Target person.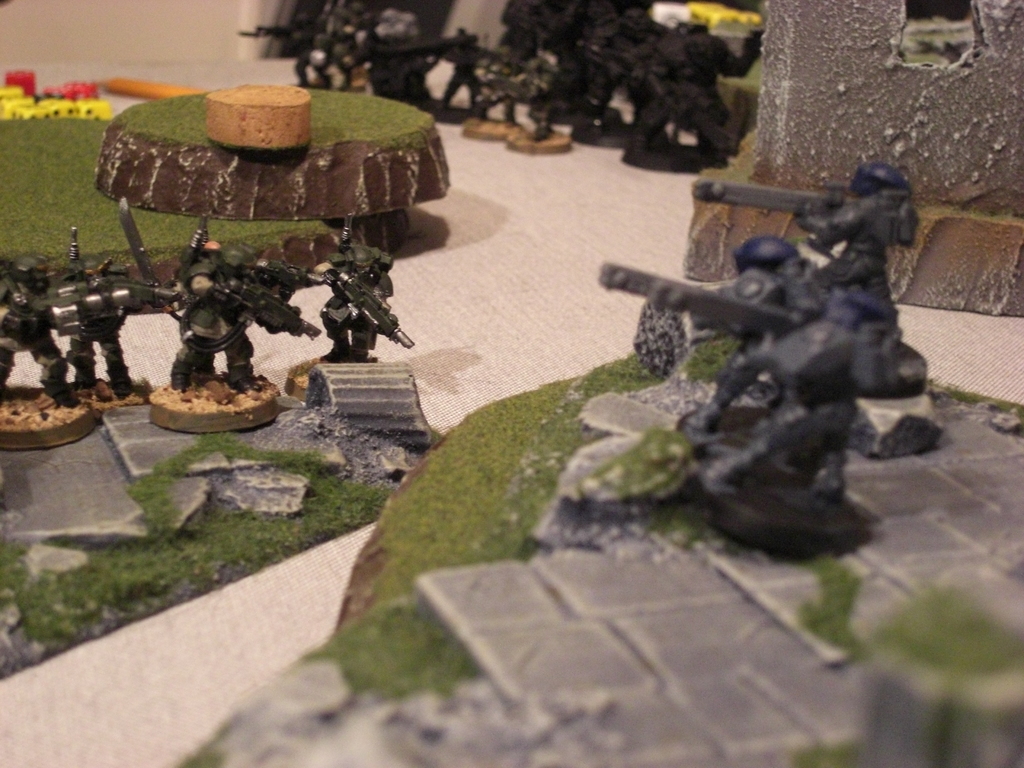
Target region: 691:231:860:501.
